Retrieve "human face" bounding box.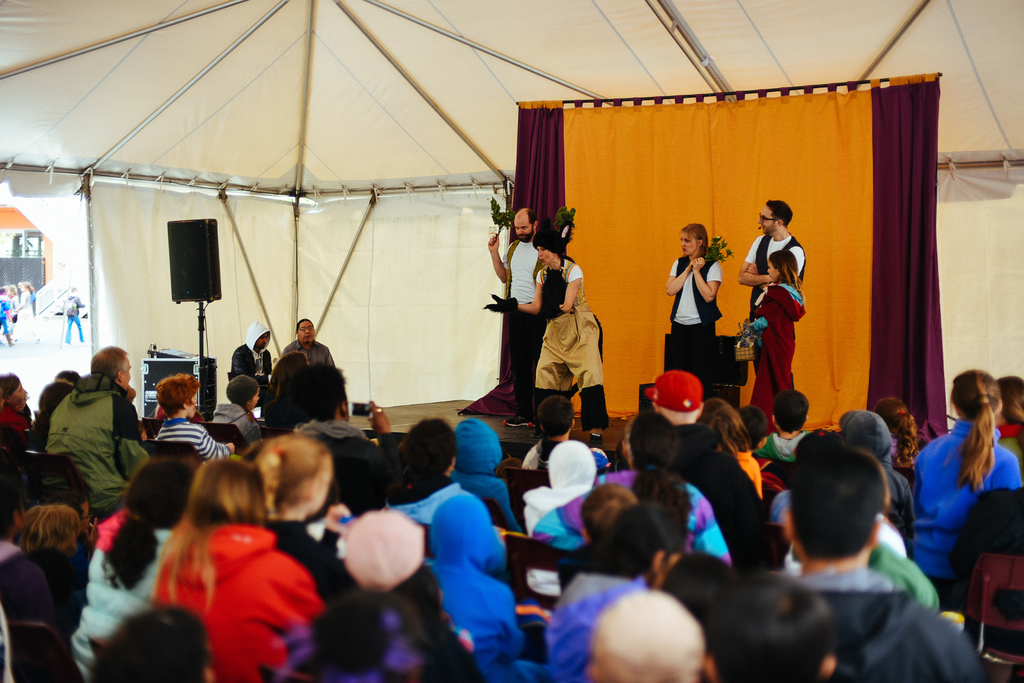
Bounding box: pyautogui.locateOnScreen(768, 261, 780, 280).
